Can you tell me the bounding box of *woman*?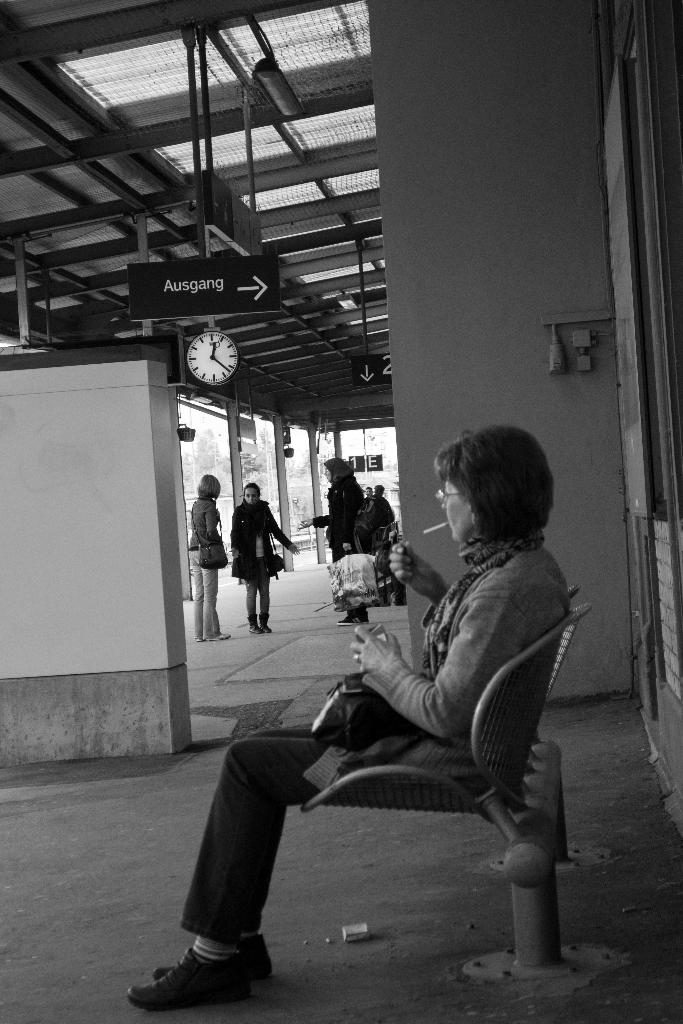
(231,480,302,637).
